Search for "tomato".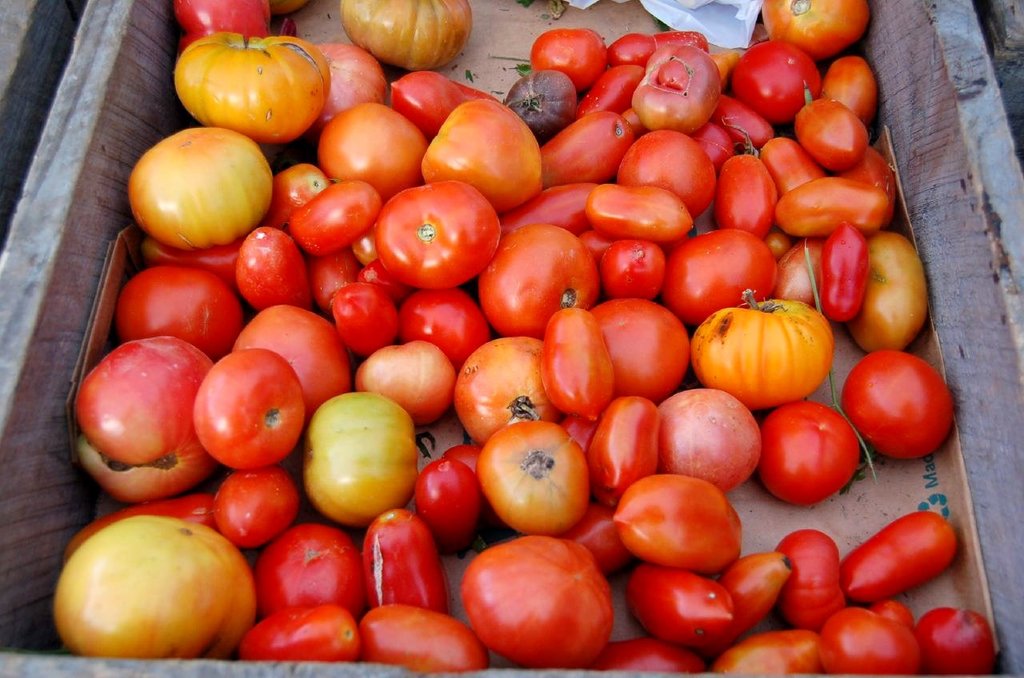
Found at <box>841,346,958,463</box>.
